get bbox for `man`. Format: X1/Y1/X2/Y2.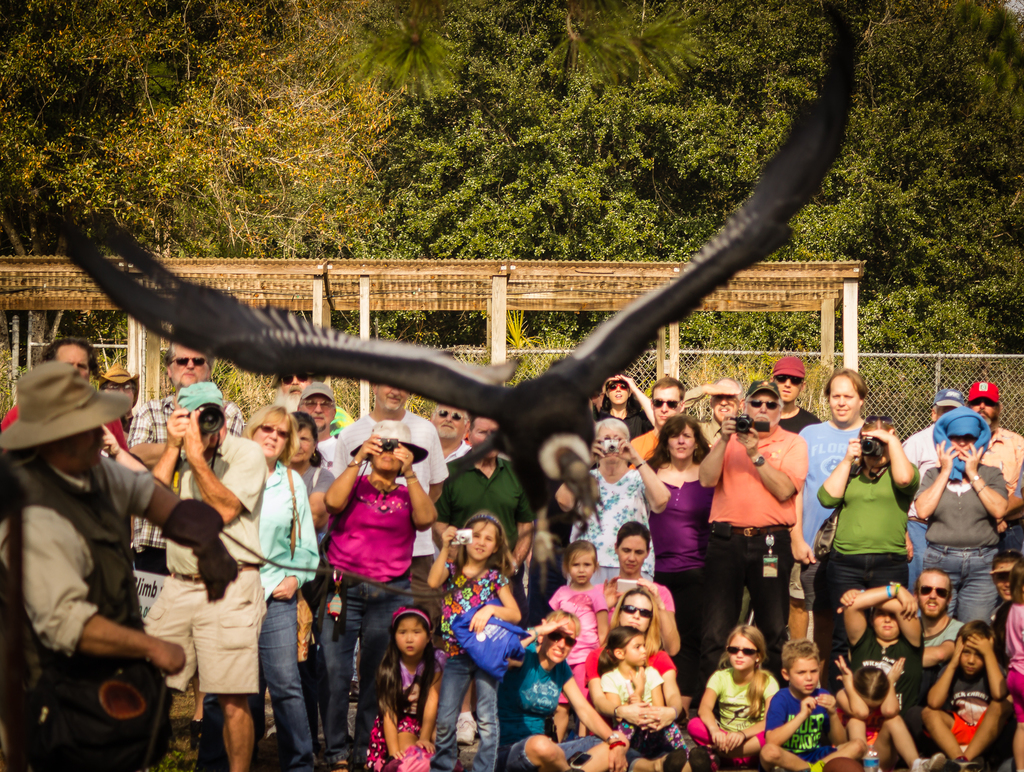
684/380/744/444.
